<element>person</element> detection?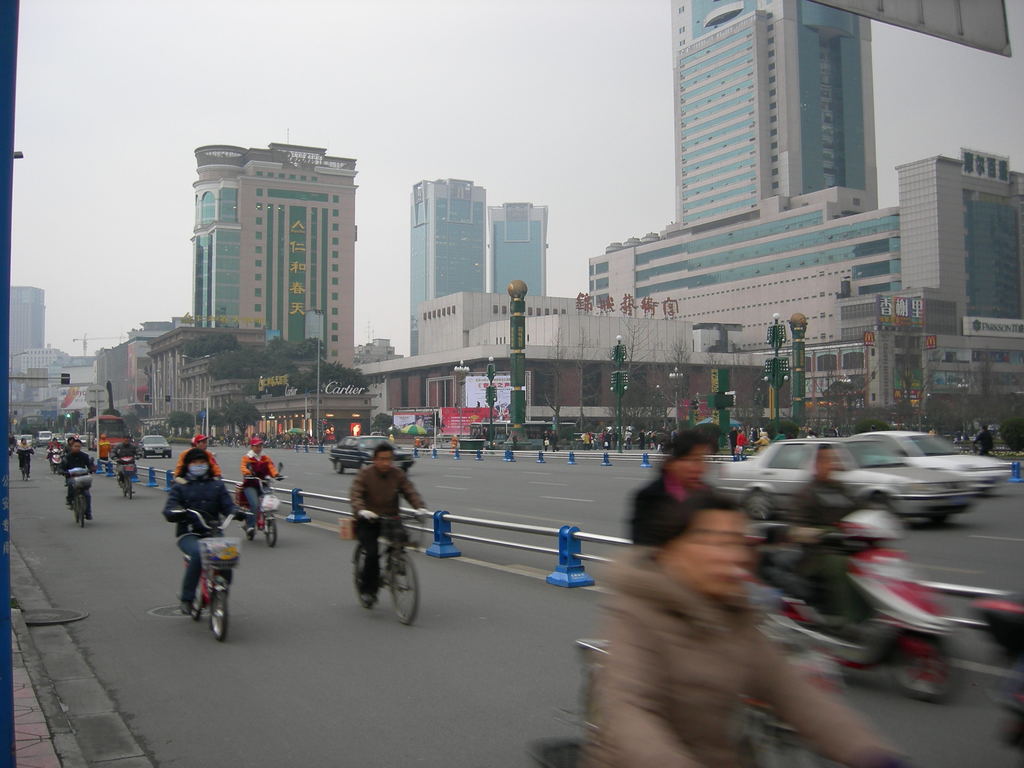
[16,436,33,477]
